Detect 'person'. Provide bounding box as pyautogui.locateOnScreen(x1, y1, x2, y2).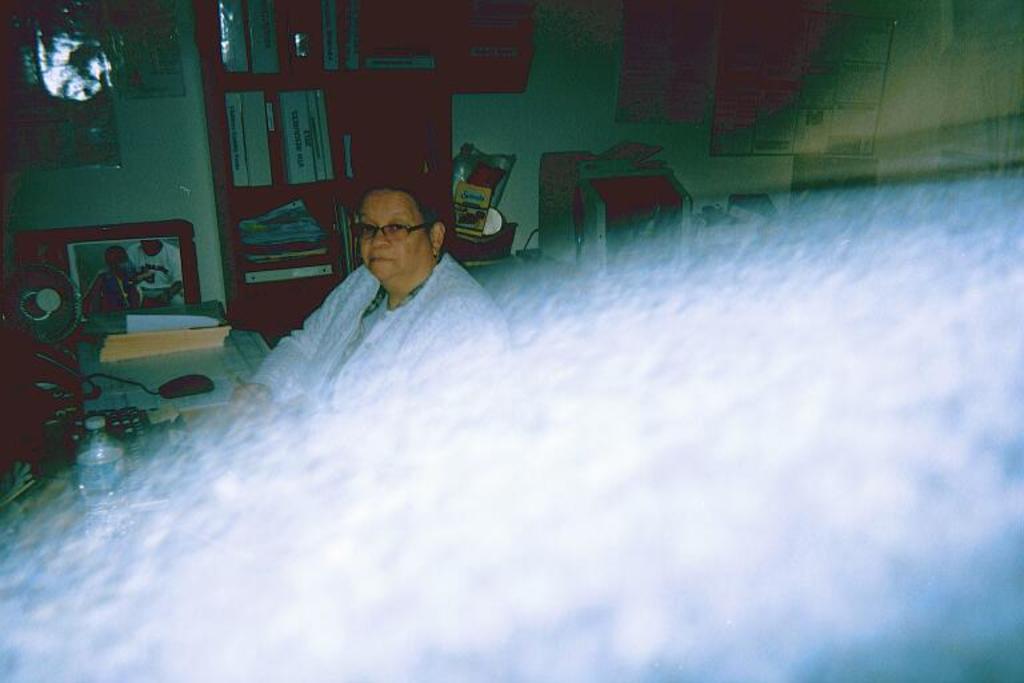
pyautogui.locateOnScreen(127, 235, 188, 307).
